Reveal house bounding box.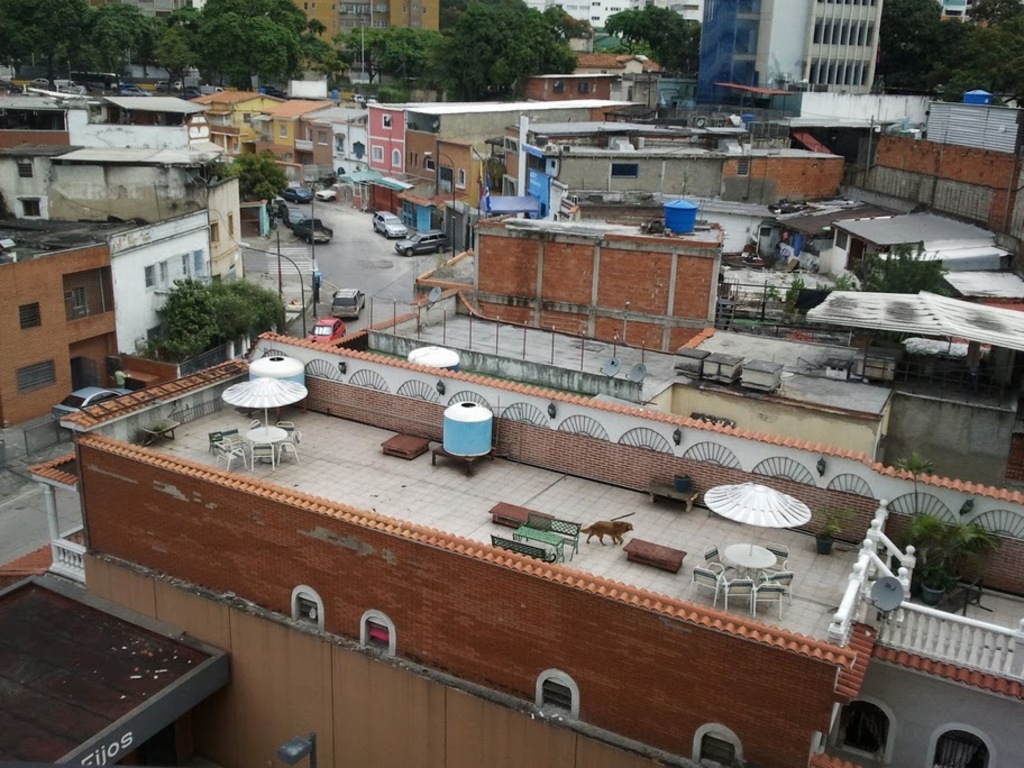
Revealed: [x1=0, y1=234, x2=111, y2=428].
